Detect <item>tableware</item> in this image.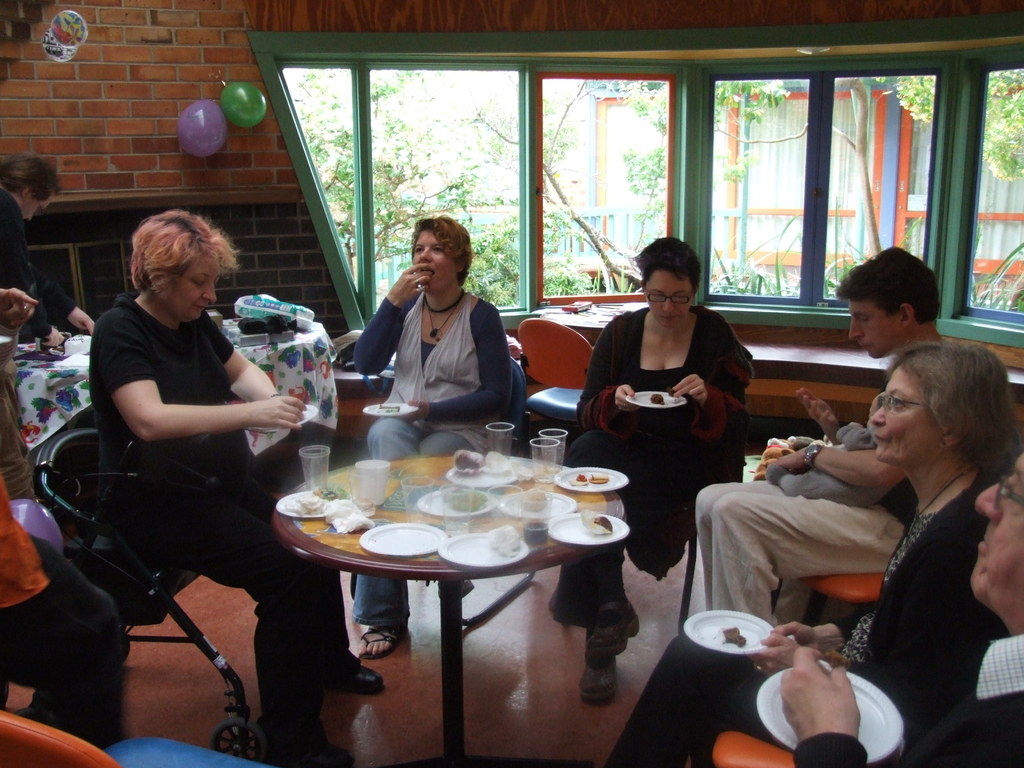
Detection: [416,490,494,517].
